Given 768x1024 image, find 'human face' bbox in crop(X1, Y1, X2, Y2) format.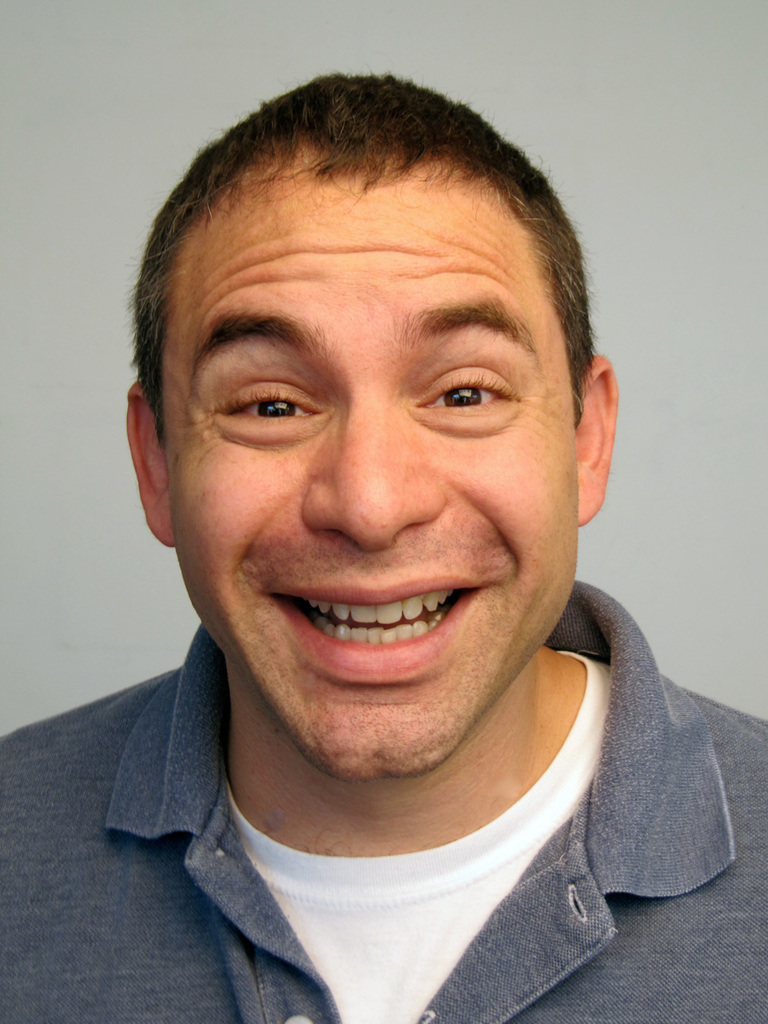
crop(165, 178, 578, 781).
